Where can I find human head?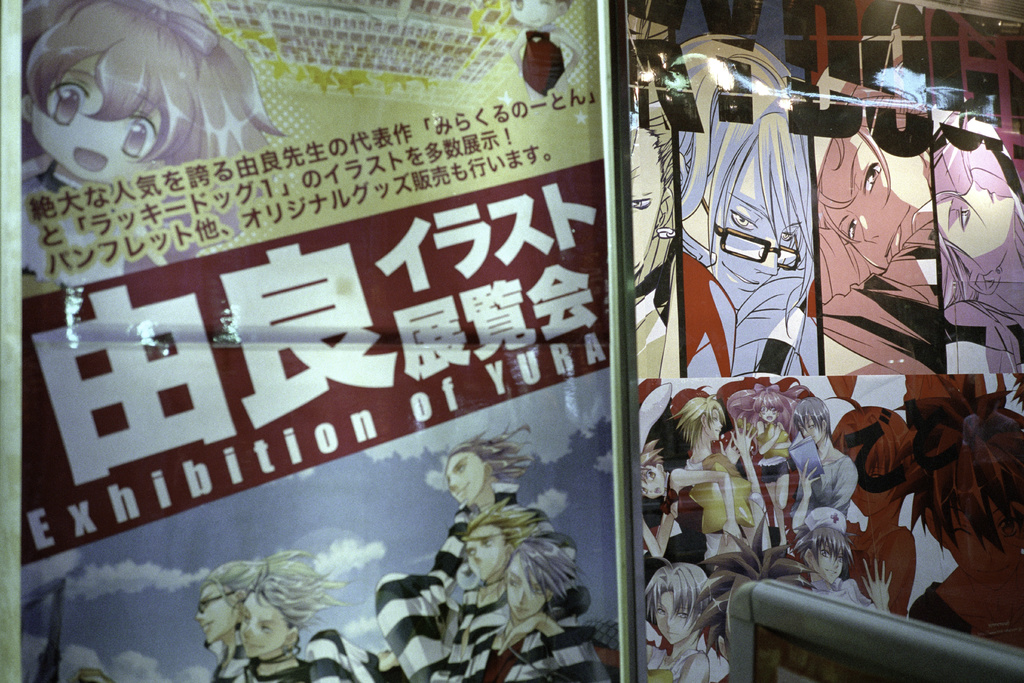
You can find it at select_region(642, 568, 708, 641).
